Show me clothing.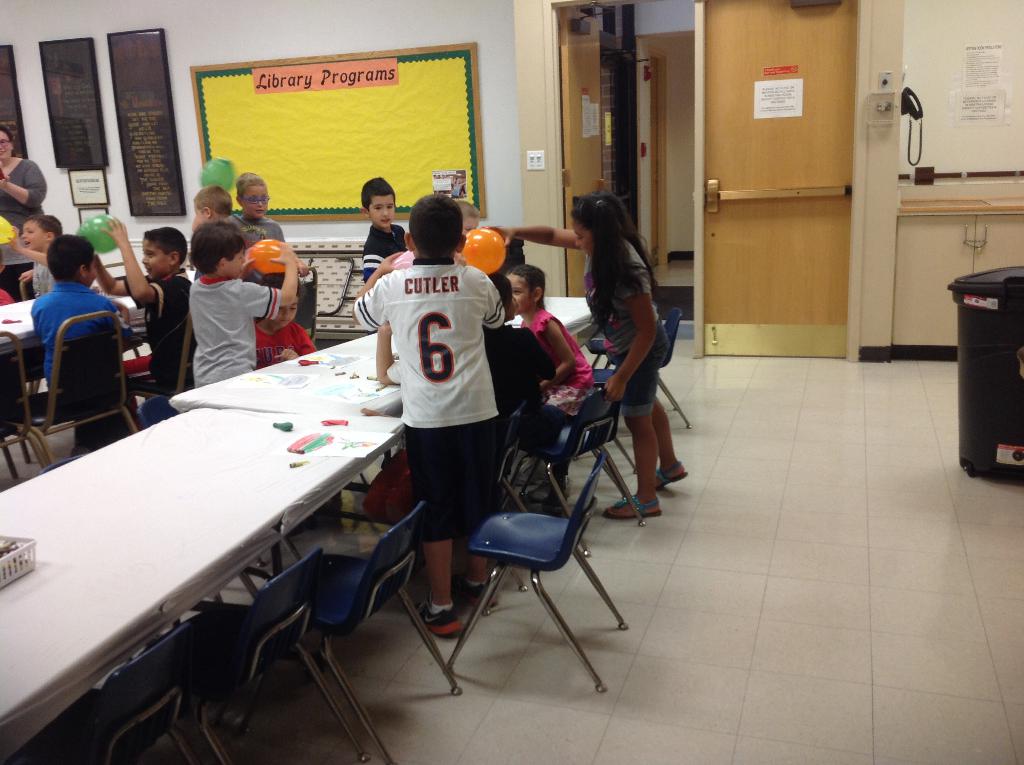
clothing is here: x1=355, y1=259, x2=509, y2=543.
